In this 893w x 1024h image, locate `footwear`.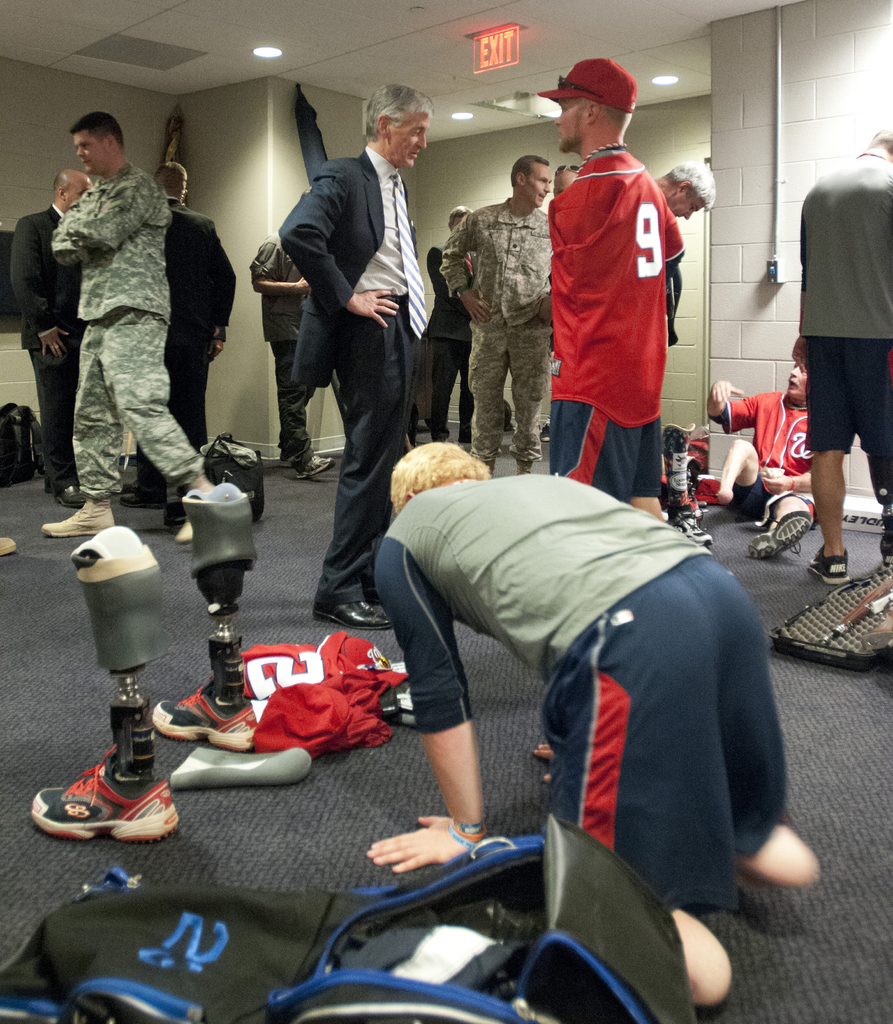
Bounding box: [left=175, top=486, right=216, bottom=549].
